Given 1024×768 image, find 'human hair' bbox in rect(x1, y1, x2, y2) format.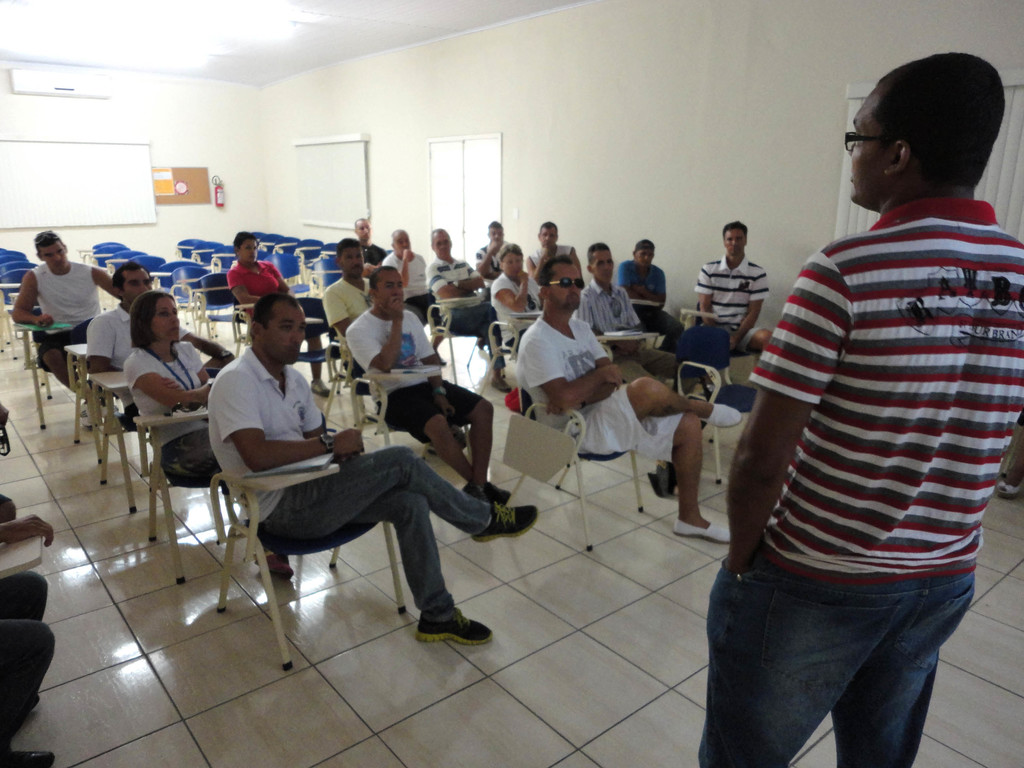
rect(536, 255, 575, 287).
